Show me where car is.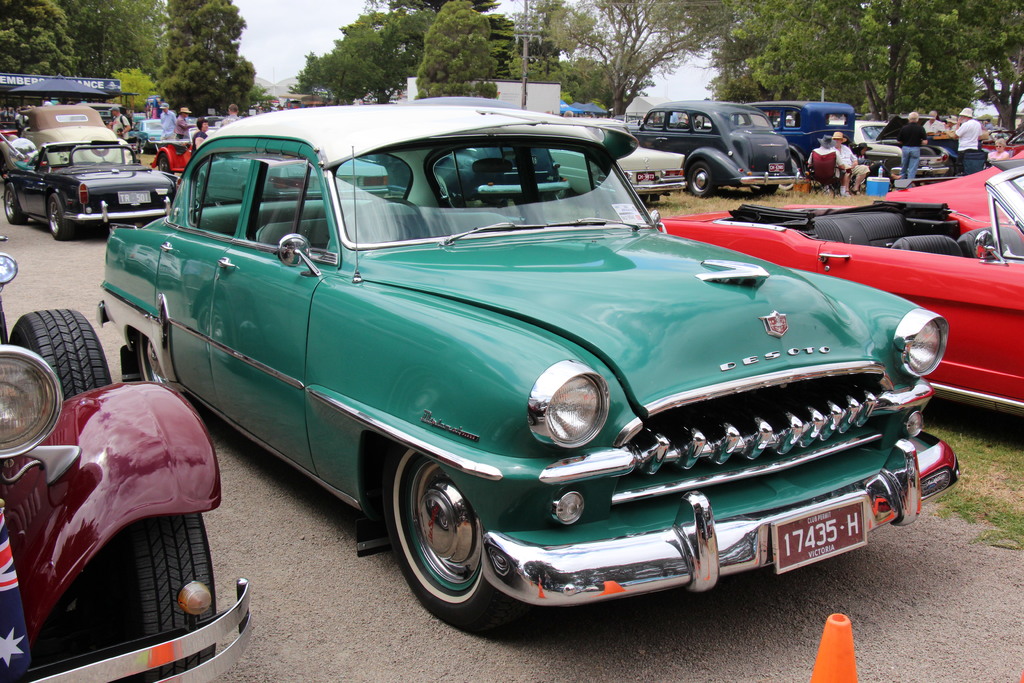
car is at {"x1": 143, "y1": 121, "x2": 235, "y2": 175}.
